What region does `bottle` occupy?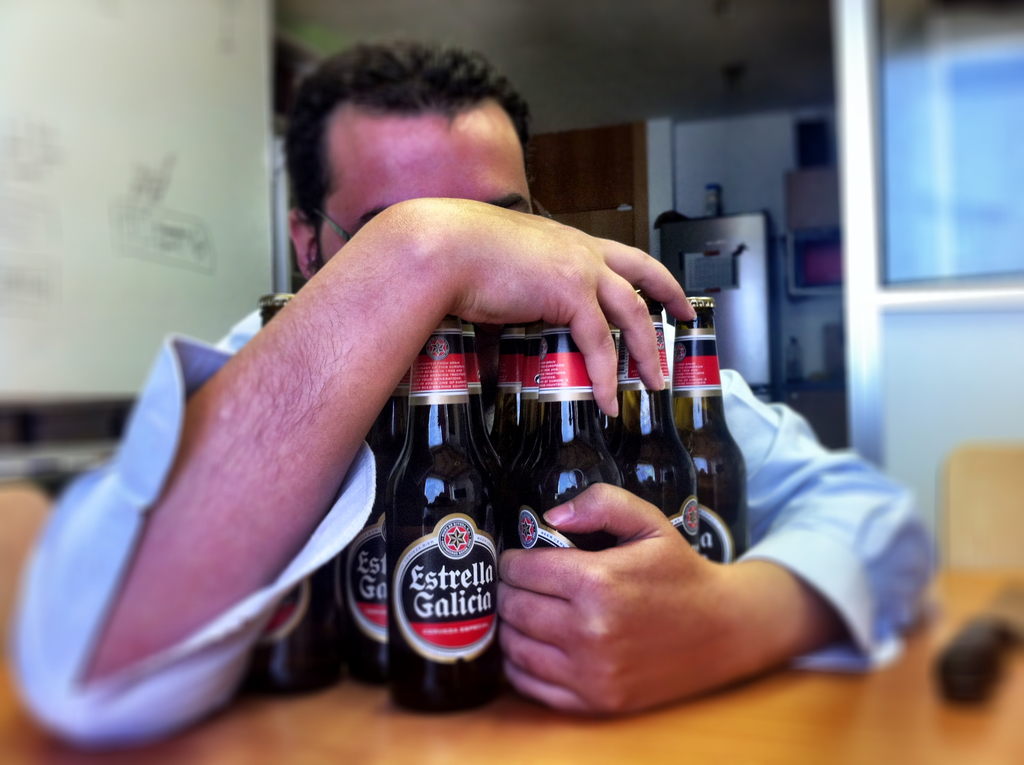
{"left": 333, "top": 391, "right": 409, "bottom": 691}.
